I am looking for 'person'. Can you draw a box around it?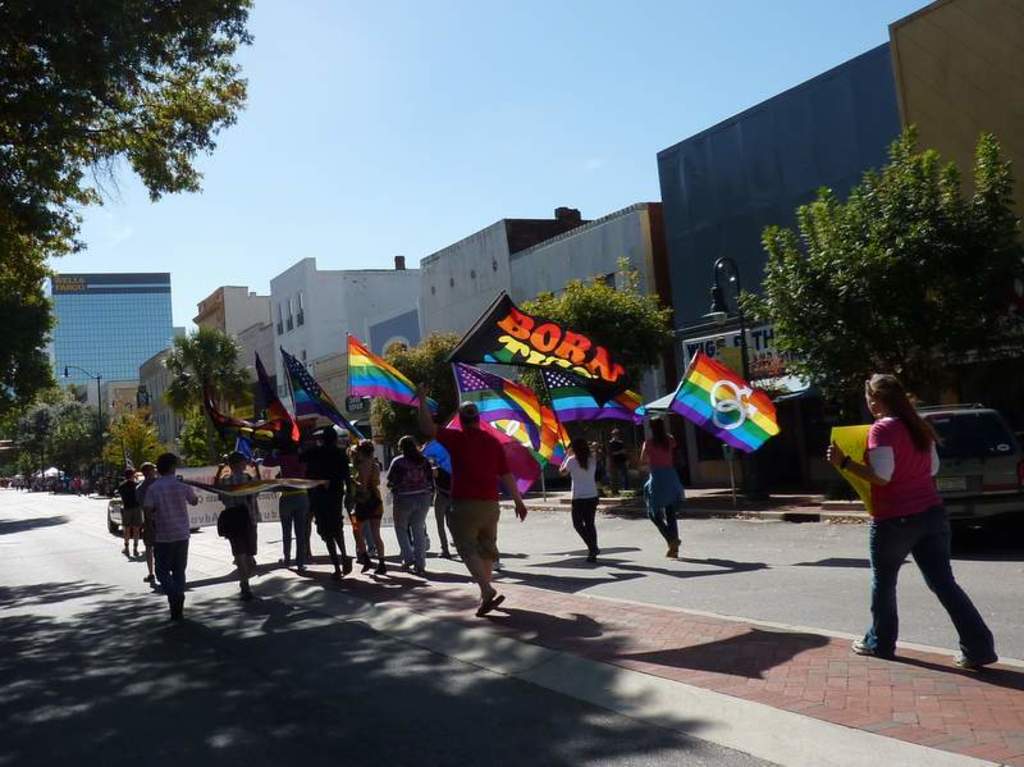
Sure, the bounding box is l=348, t=430, r=381, b=570.
